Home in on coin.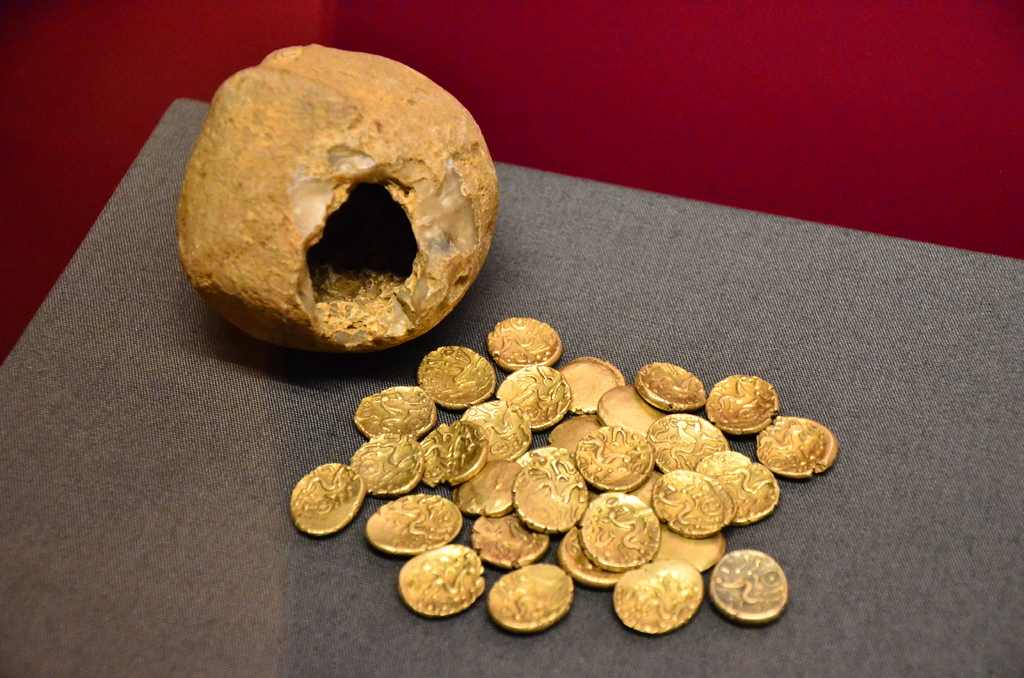
Homed in at [413, 417, 485, 489].
